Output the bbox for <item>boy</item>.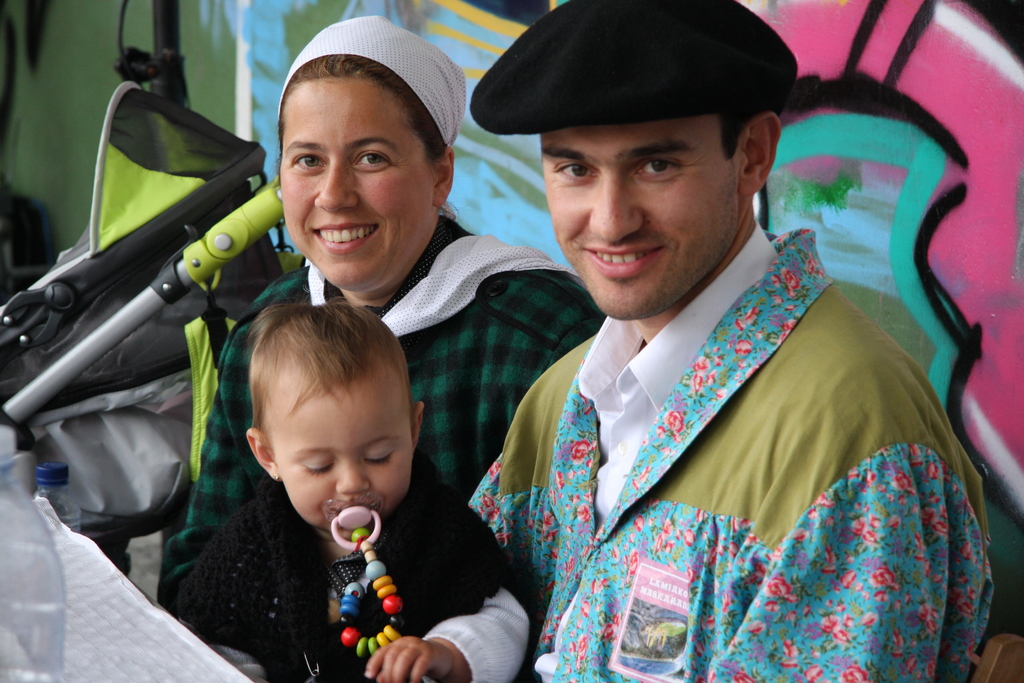
x1=163, y1=299, x2=537, y2=682.
